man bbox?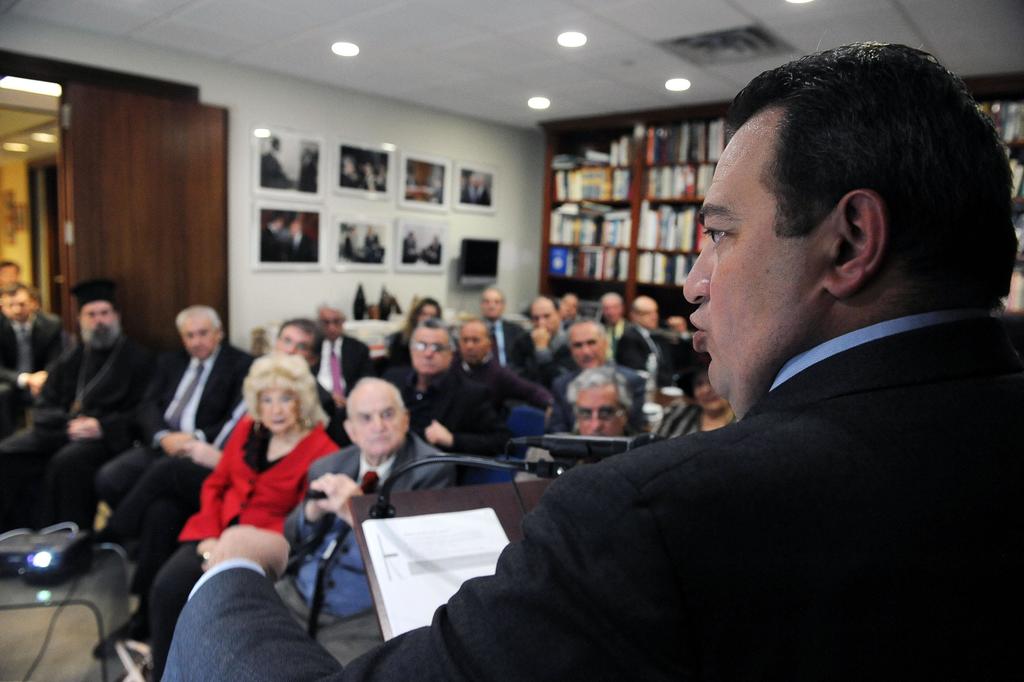
553/279/580/341
